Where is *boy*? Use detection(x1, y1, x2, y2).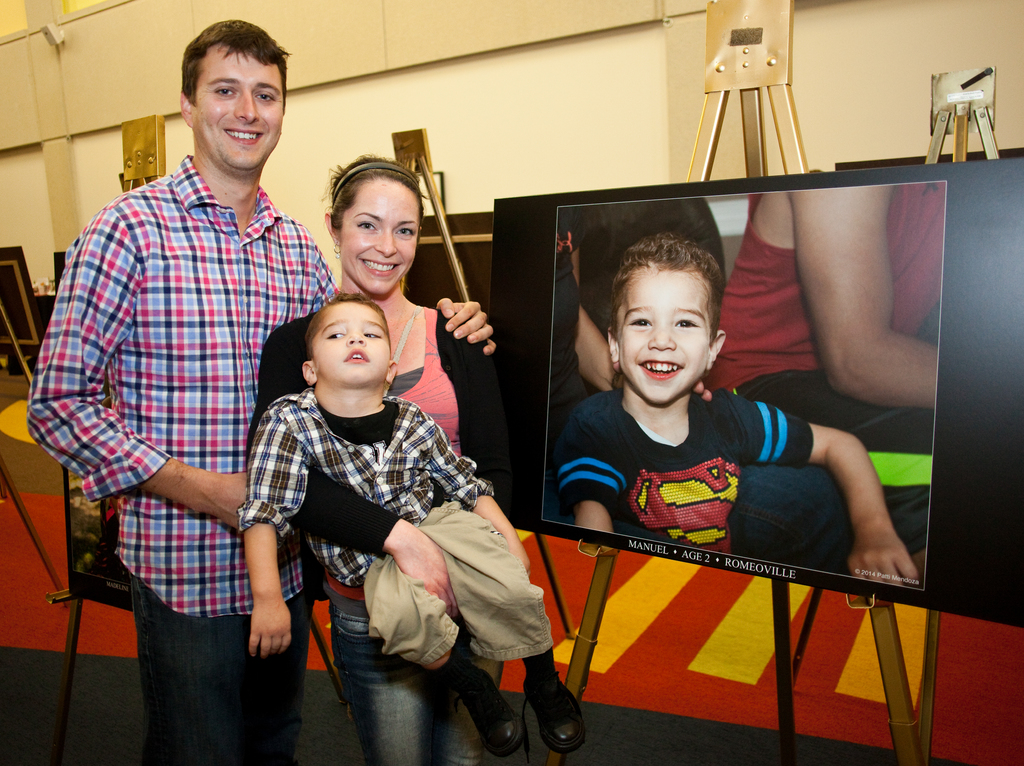
detection(236, 294, 527, 765).
